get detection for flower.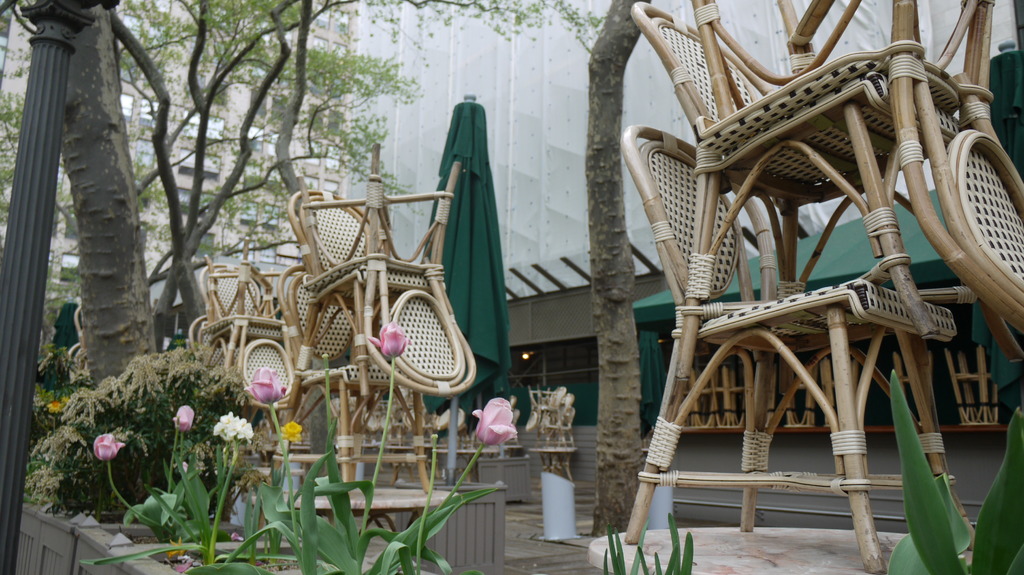
Detection: box(246, 363, 293, 406).
